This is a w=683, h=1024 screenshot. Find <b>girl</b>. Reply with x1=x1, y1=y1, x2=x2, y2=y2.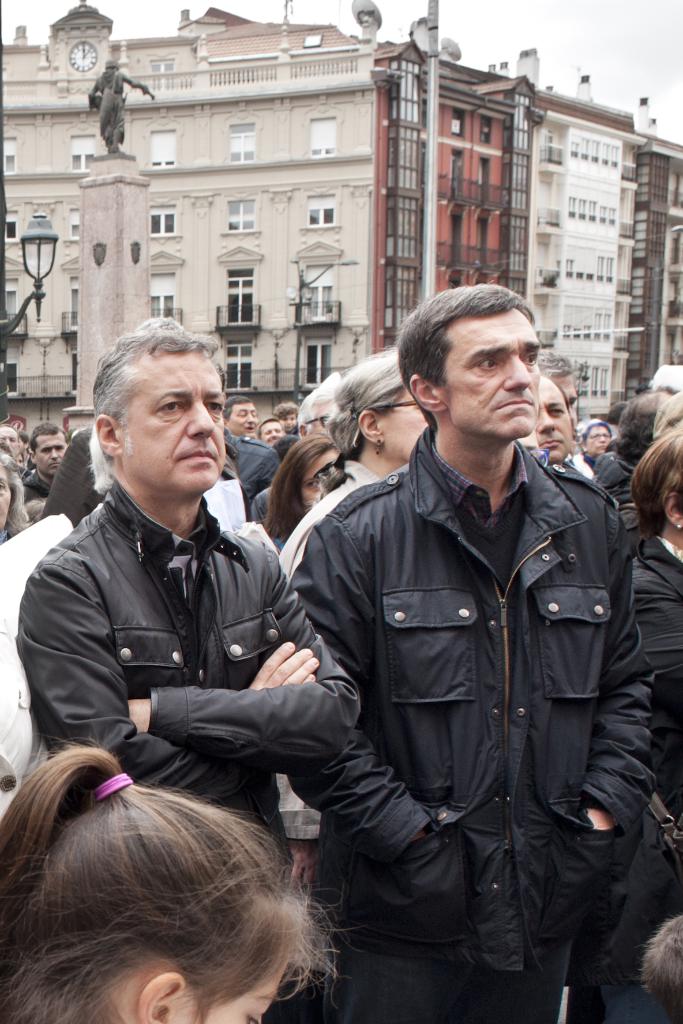
x1=0, y1=752, x2=318, y2=1023.
